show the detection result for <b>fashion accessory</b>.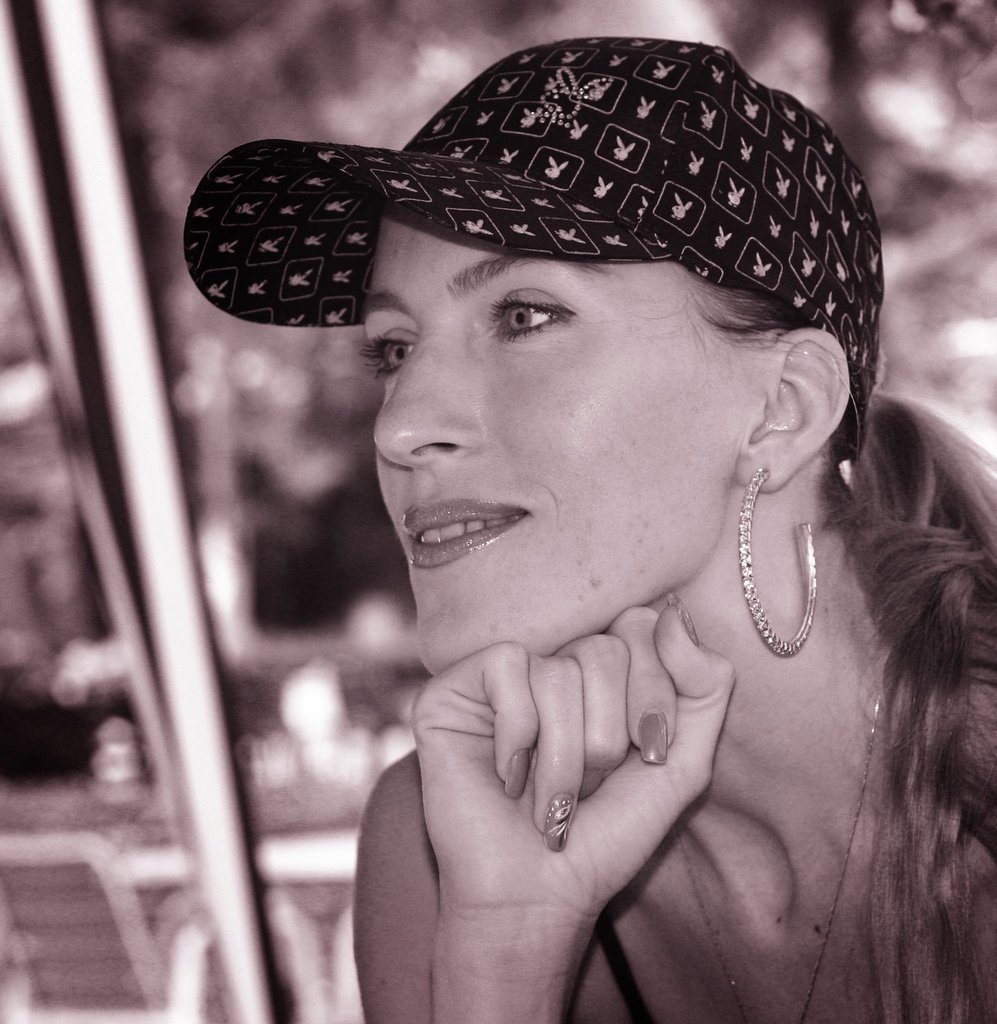
pyautogui.locateOnScreen(181, 42, 872, 467).
